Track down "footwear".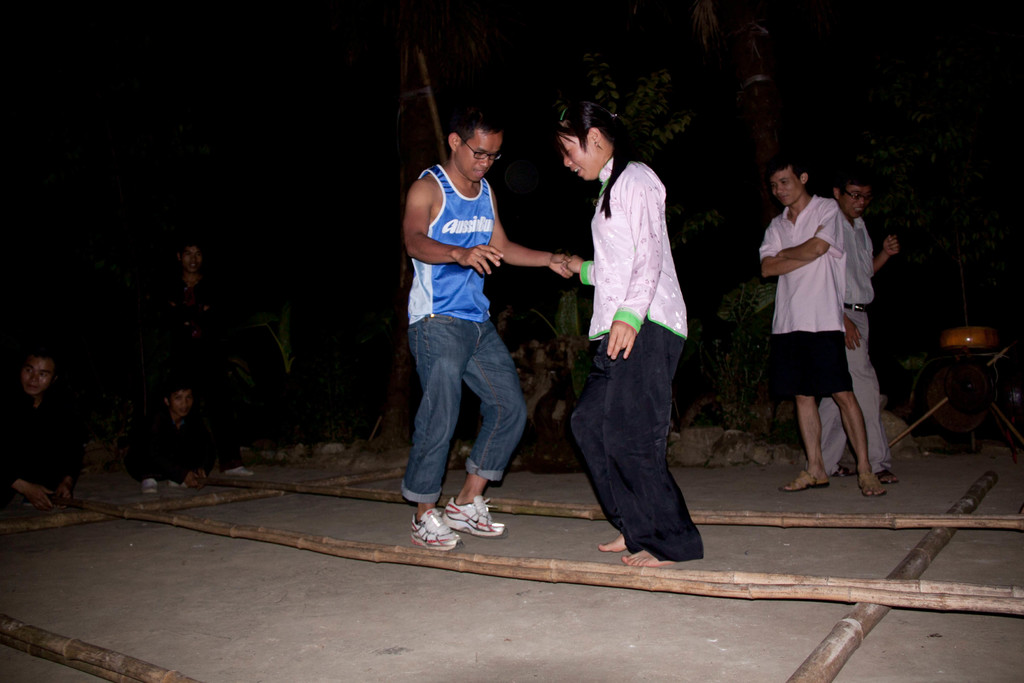
Tracked to x1=218 y1=463 x2=255 y2=480.
